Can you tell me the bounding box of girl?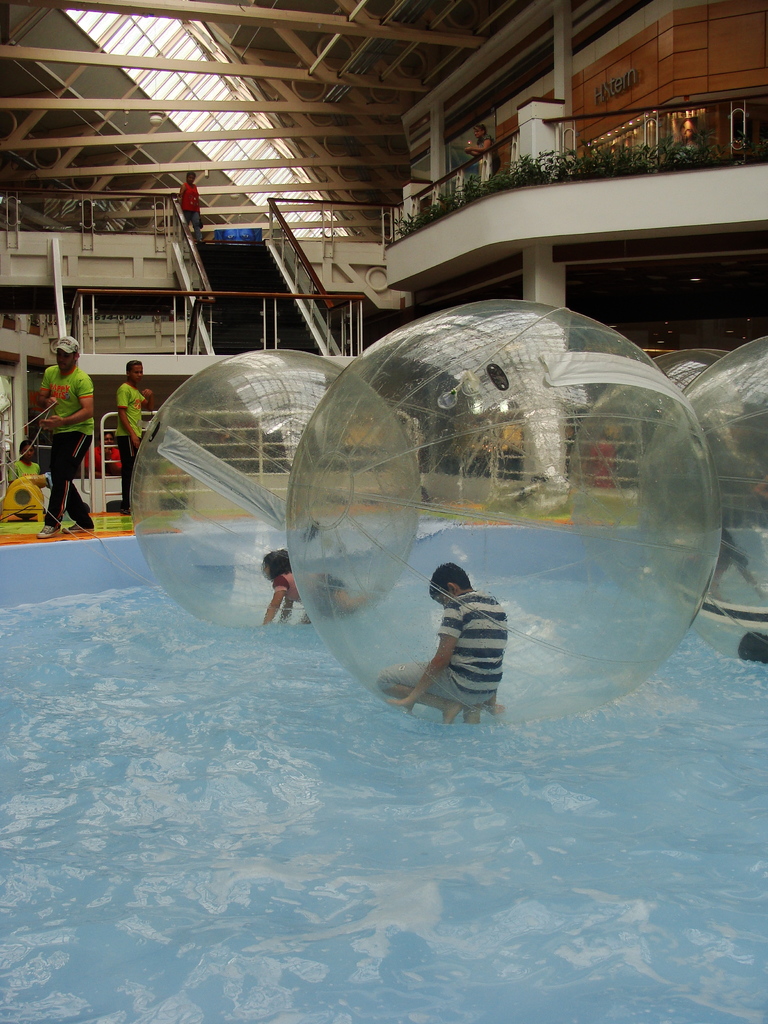
(x1=261, y1=548, x2=376, y2=625).
